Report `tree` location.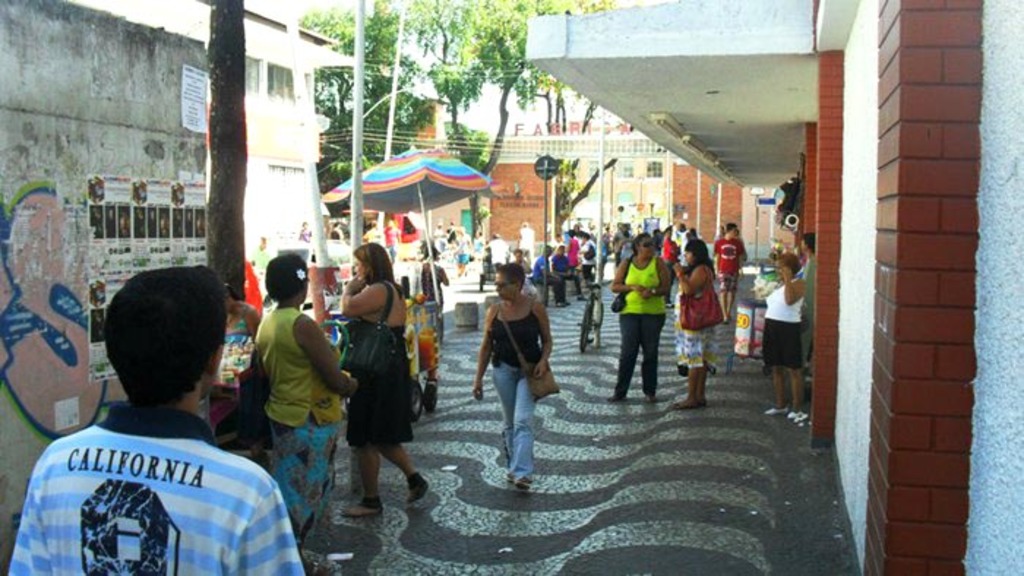
Report: detection(525, 75, 641, 254).
